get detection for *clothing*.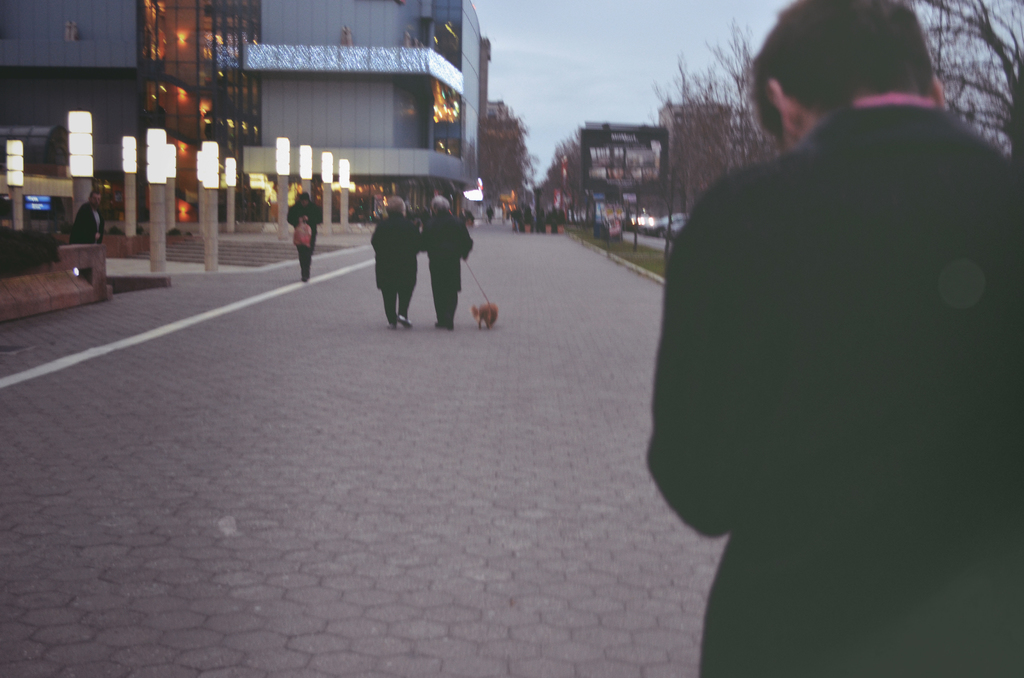
Detection: bbox=[286, 201, 322, 274].
